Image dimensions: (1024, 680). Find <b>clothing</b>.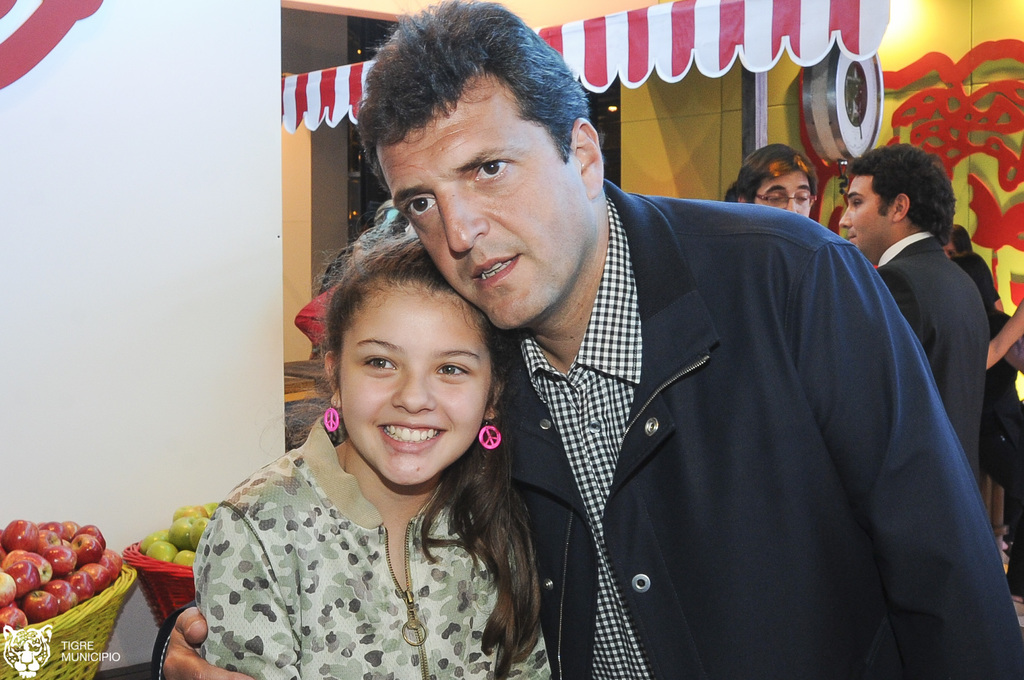
BBox(528, 170, 1008, 679).
